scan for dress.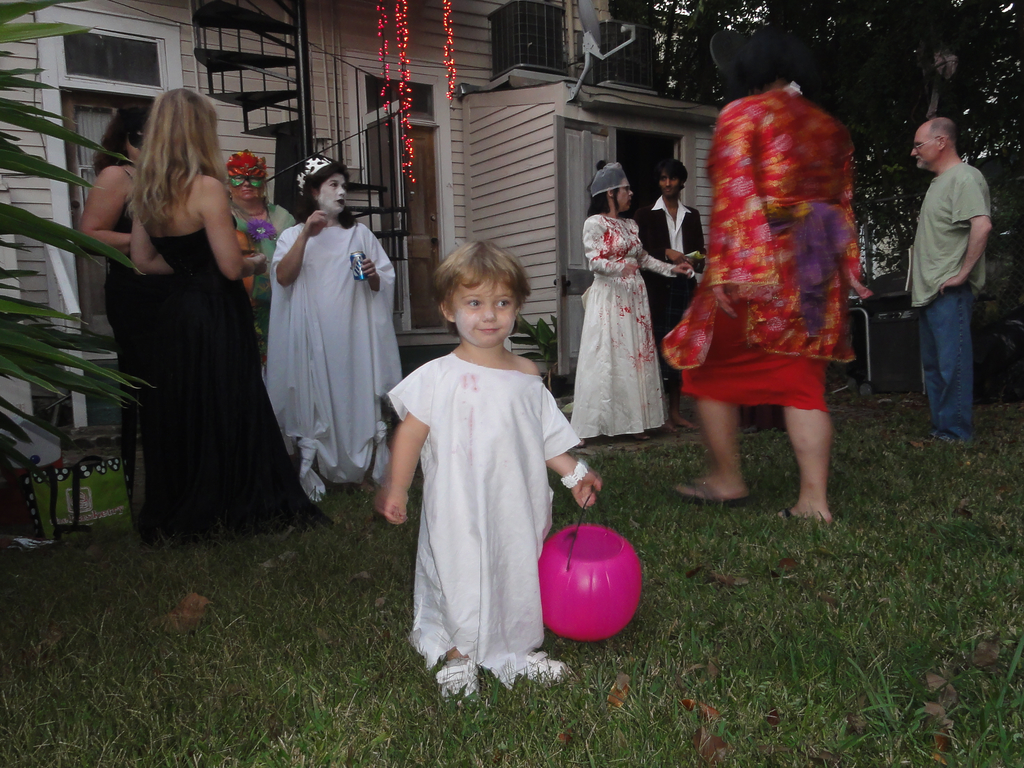
Scan result: rect(104, 164, 136, 520).
